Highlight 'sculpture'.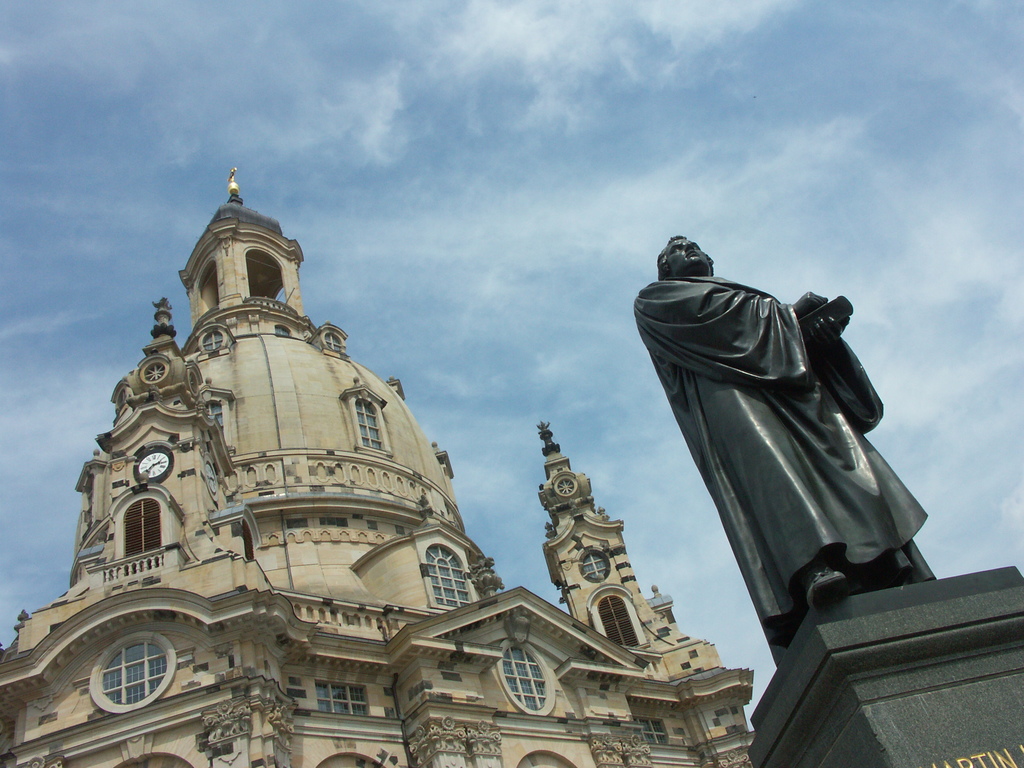
Highlighted region: box(627, 230, 941, 673).
